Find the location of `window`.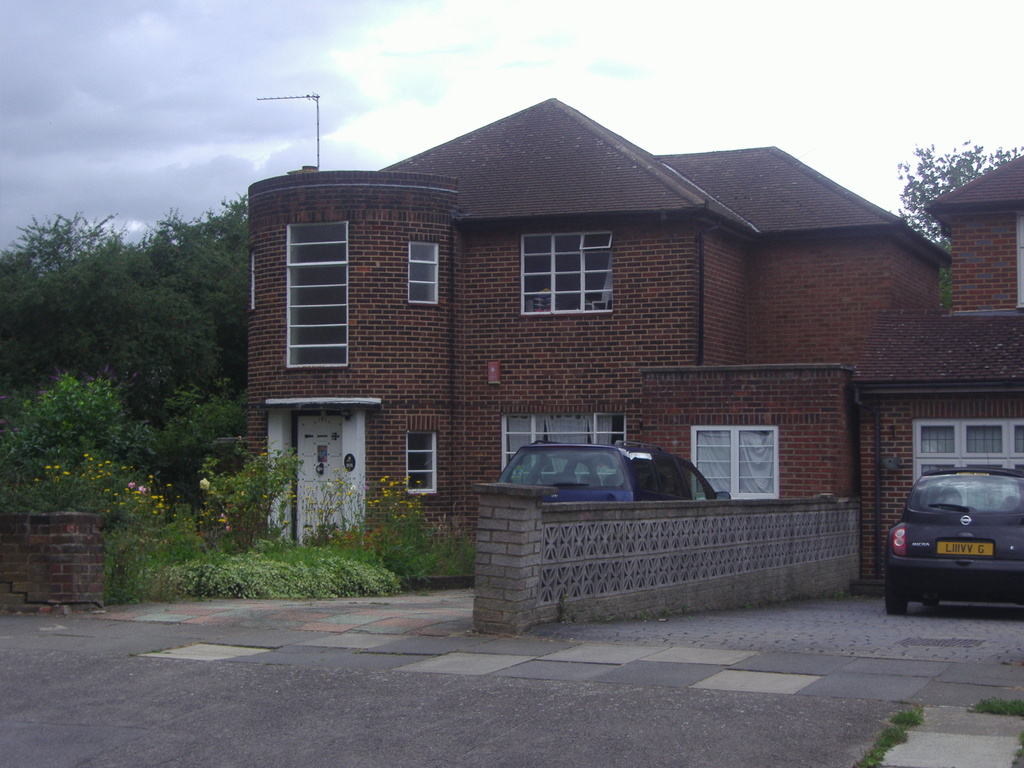
Location: locate(407, 243, 439, 303).
